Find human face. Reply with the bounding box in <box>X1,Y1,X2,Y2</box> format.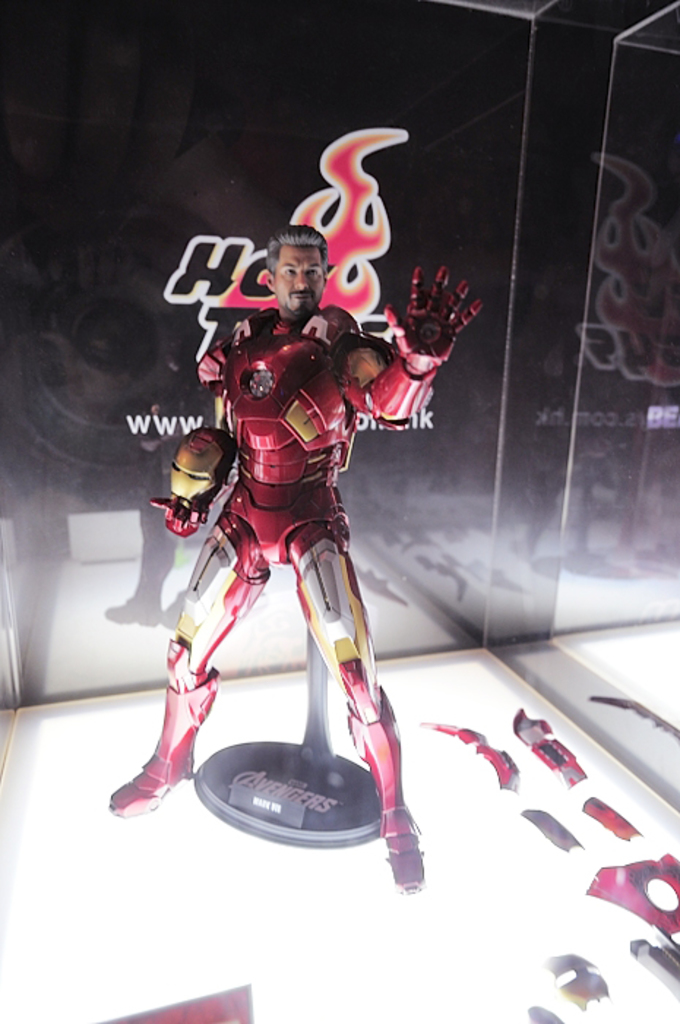
<box>281,246,329,319</box>.
